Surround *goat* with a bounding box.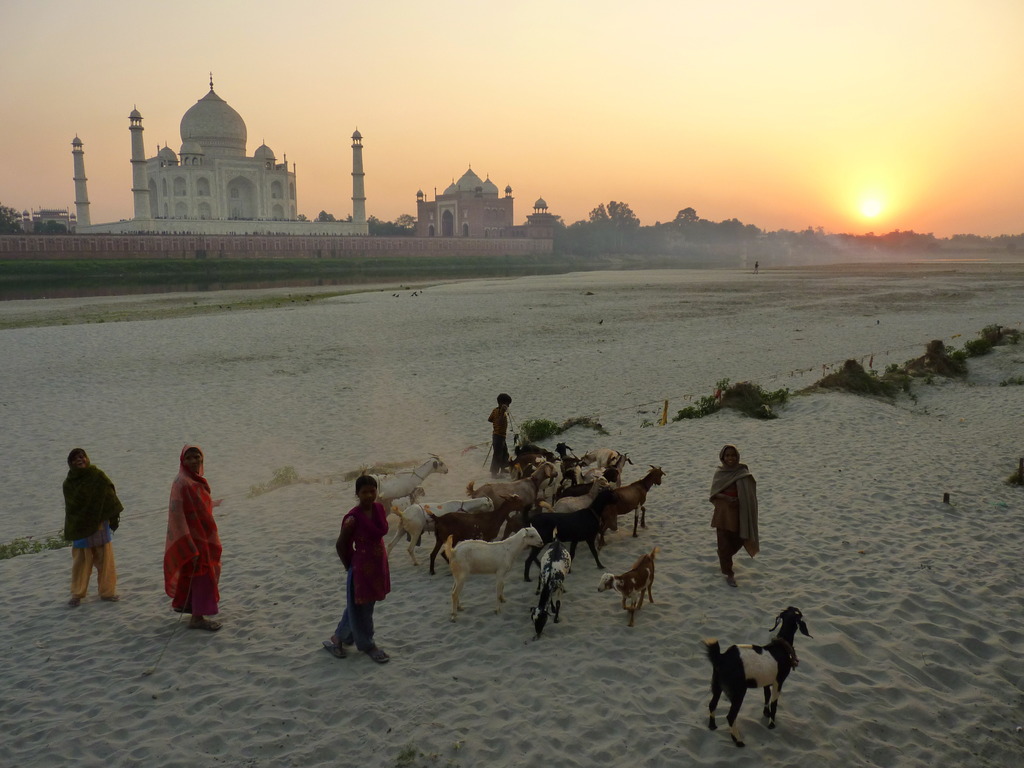
596/545/656/627.
